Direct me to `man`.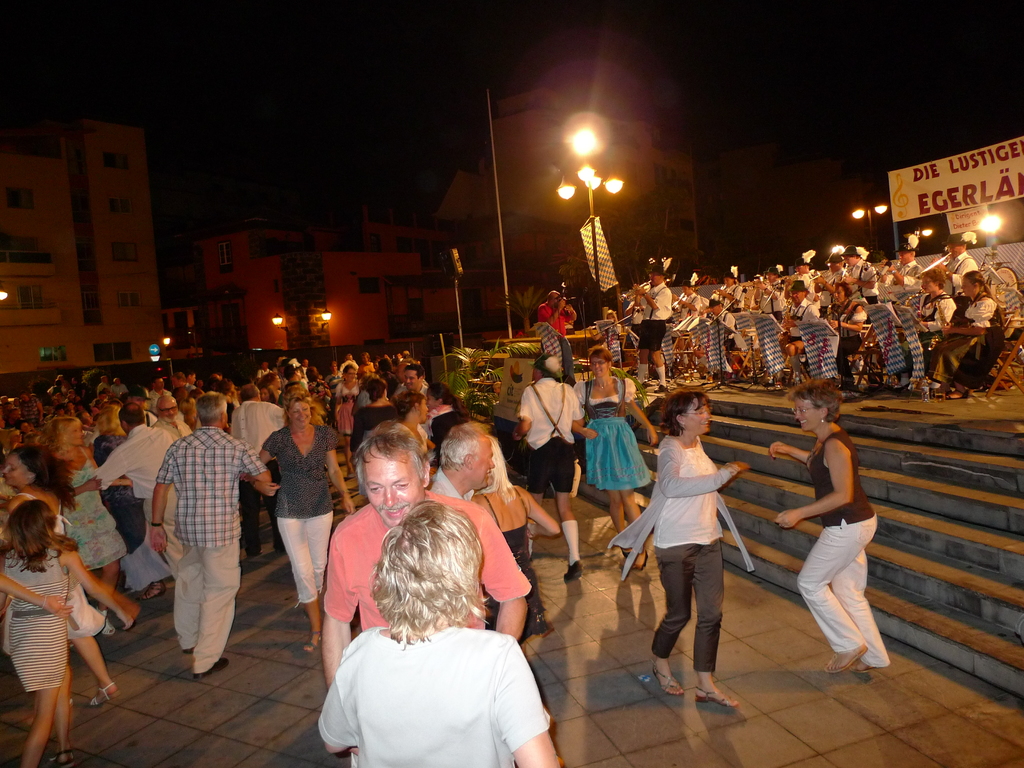
Direction: Rect(228, 381, 291, 556).
